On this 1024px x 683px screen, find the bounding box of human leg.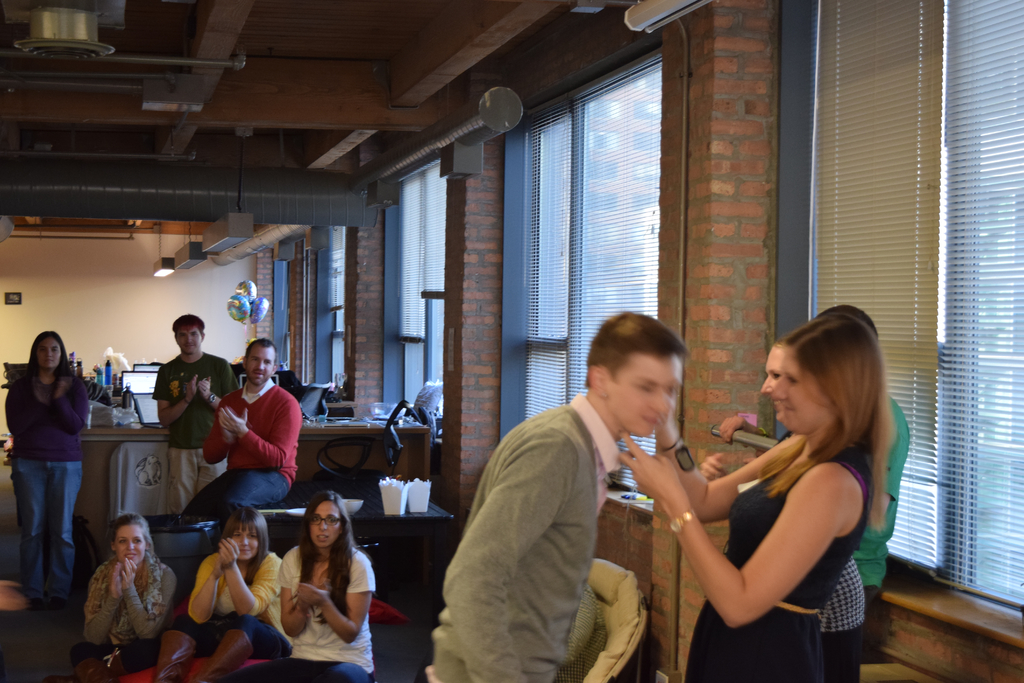
Bounding box: left=229, top=655, right=313, bottom=682.
